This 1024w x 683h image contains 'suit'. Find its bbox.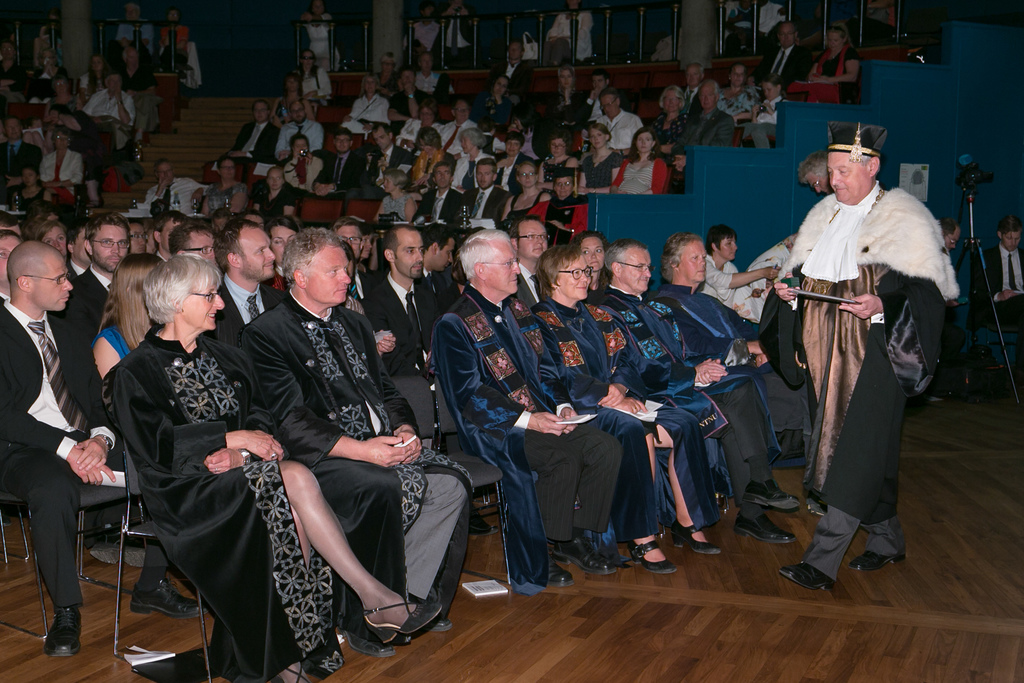
<bbox>446, 279, 463, 308</bbox>.
